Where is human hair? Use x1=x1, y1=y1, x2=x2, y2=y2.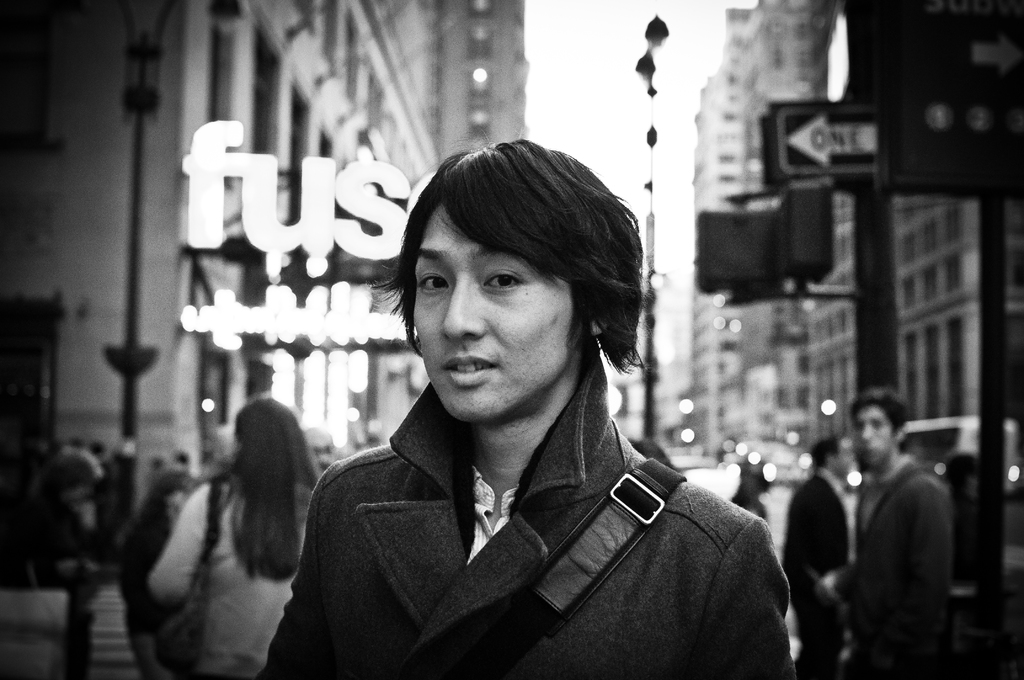
x1=380, y1=141, x2=637, y2=426.
